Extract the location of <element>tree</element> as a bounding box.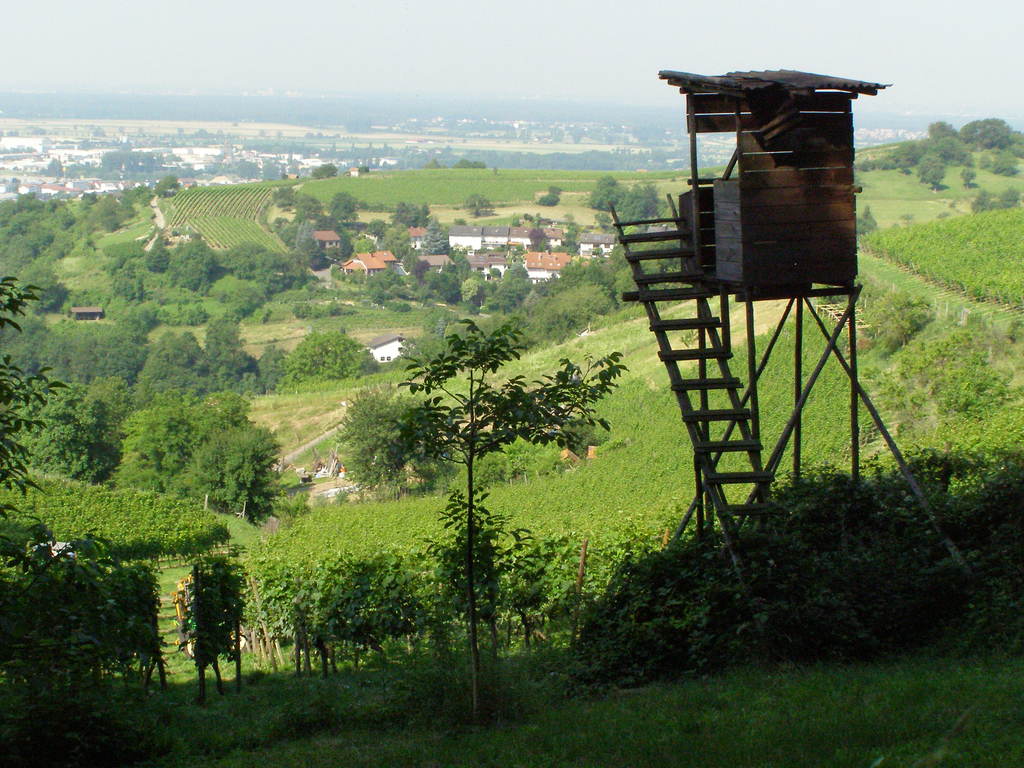
locate(451, 154, 488, 166).
